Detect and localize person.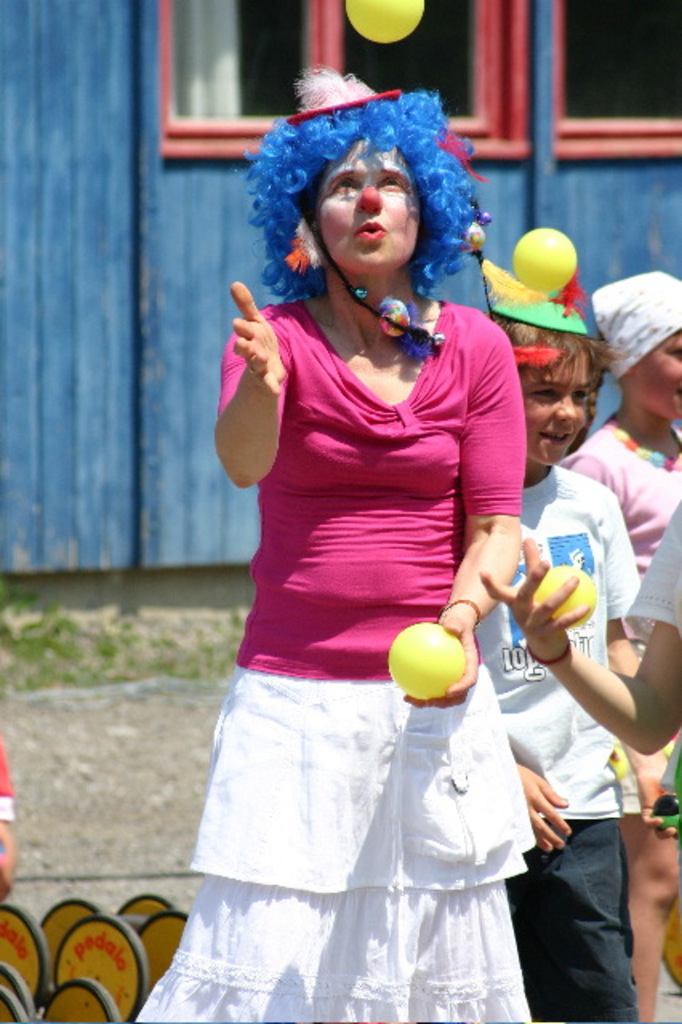
Localized at (left=471, top=509, right=680, bottom=757).
